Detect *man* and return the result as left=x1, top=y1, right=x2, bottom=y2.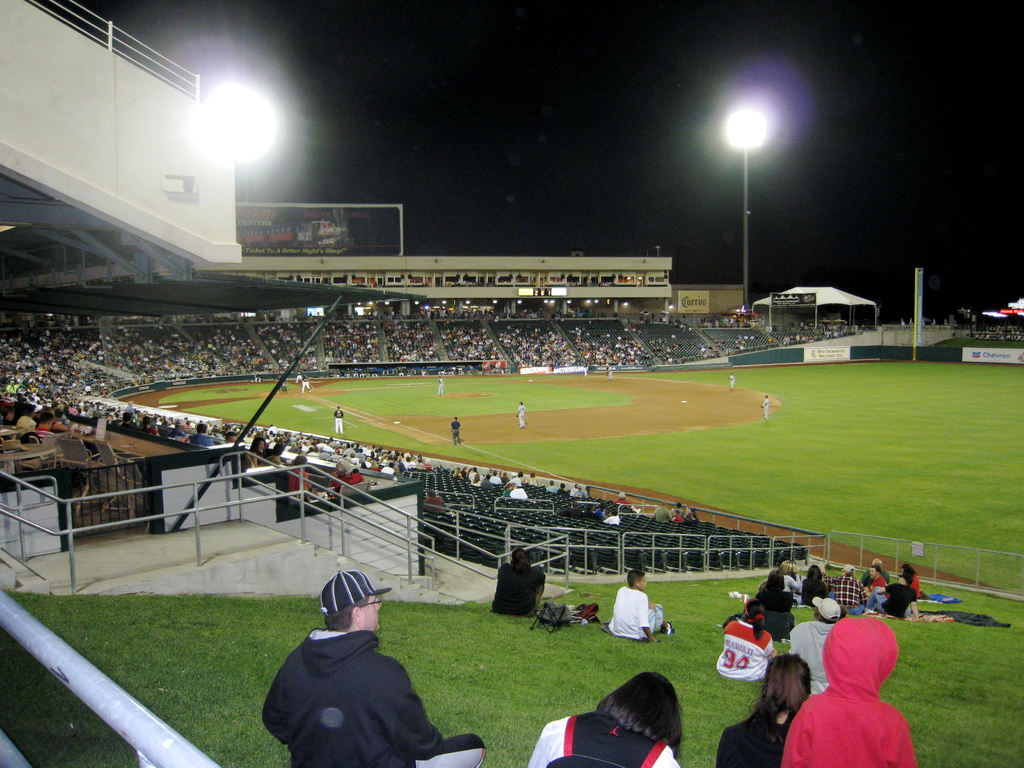
left=816, top=564, right=864, bottom=609.
